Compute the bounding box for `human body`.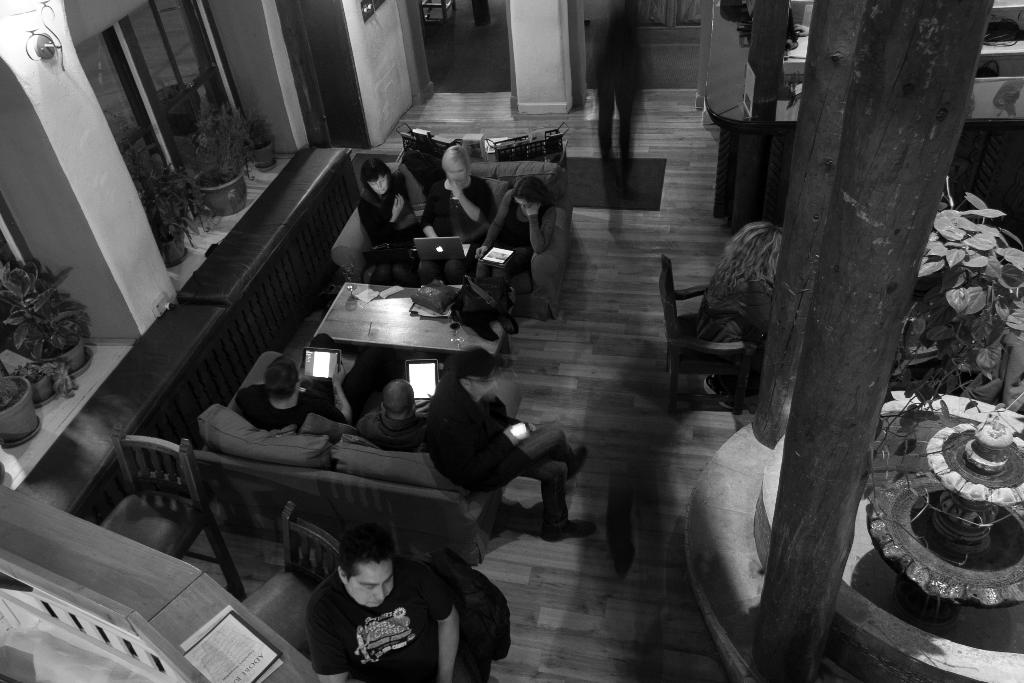
432,144,498,277.
